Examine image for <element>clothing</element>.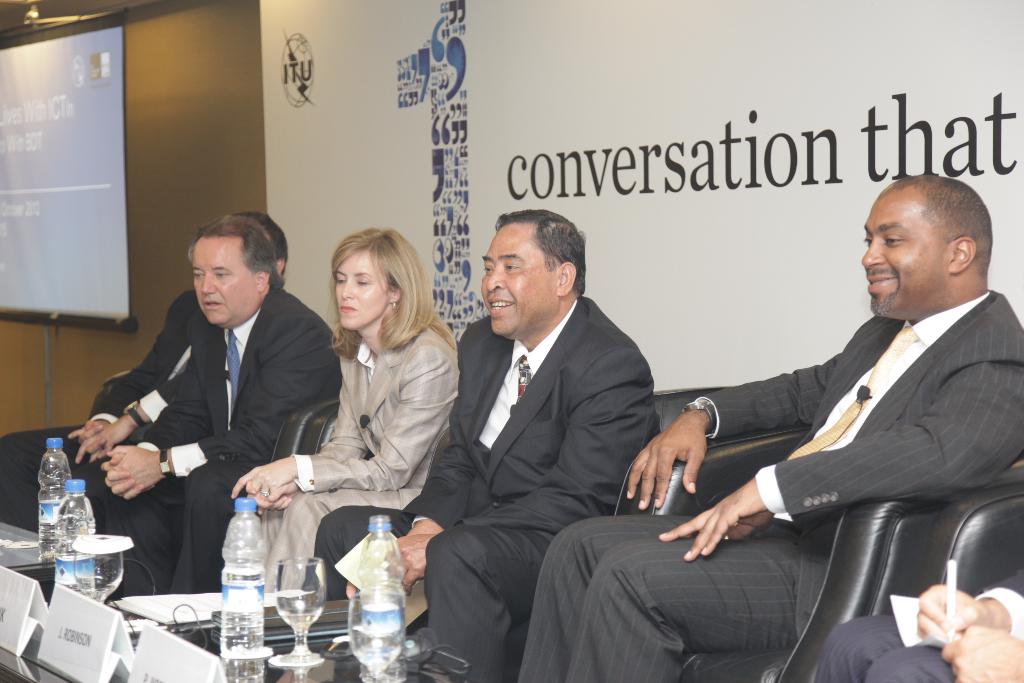
Examination result: BBox(518, 287, 1023, 682).
